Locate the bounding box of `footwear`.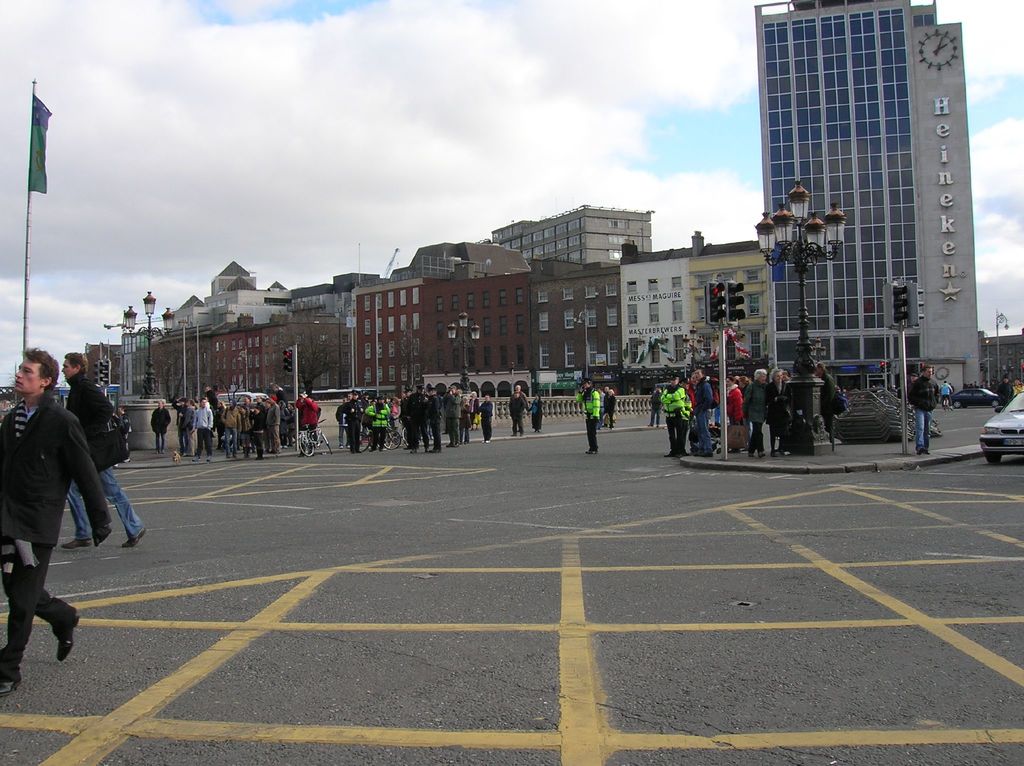
Bounding box: bbox=[655, 424, 659, 427].
